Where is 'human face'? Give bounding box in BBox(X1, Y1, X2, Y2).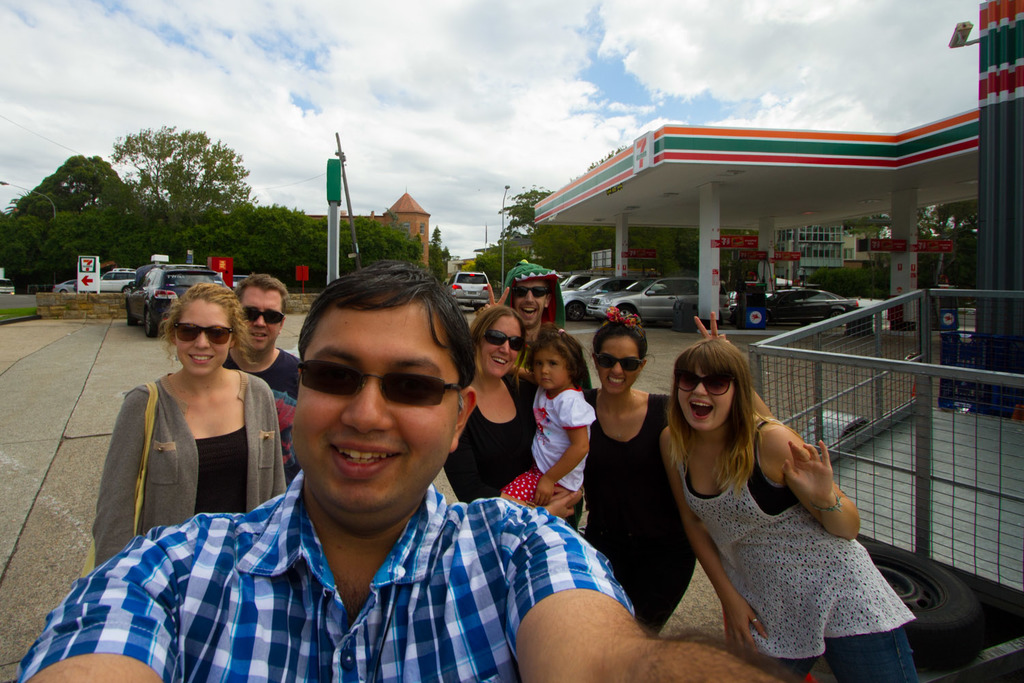
BBox(298, 303, 455, 510).
